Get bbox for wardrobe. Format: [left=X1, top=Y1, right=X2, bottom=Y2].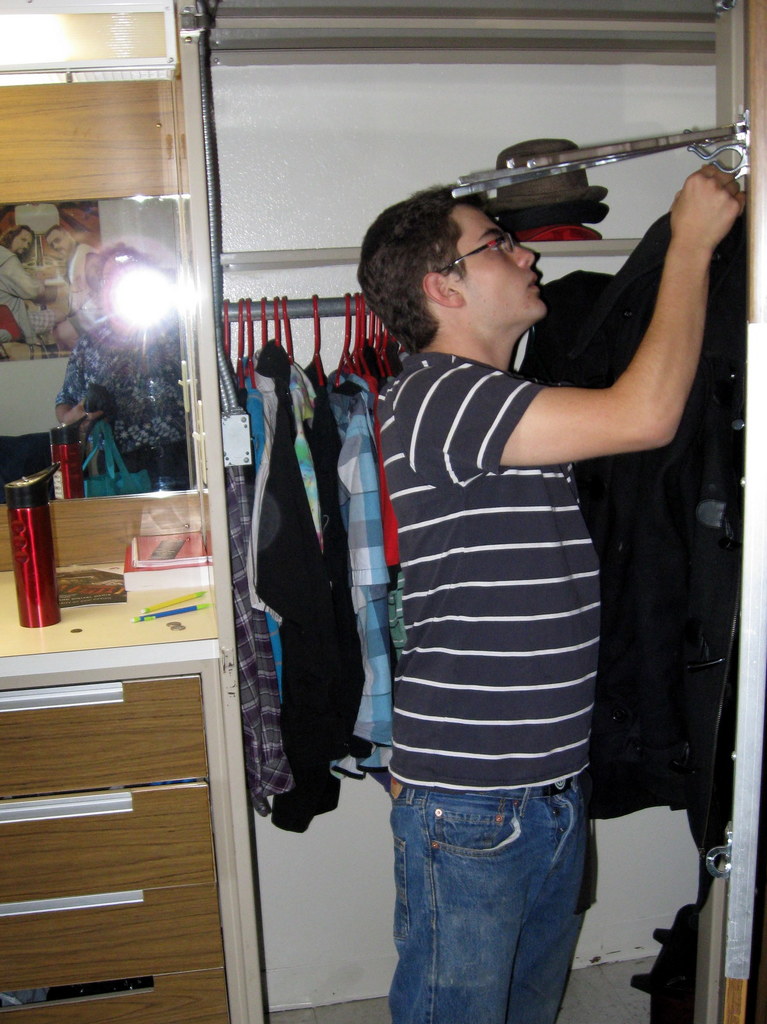
[left=200, top=0, right=766, bottom=1023].
